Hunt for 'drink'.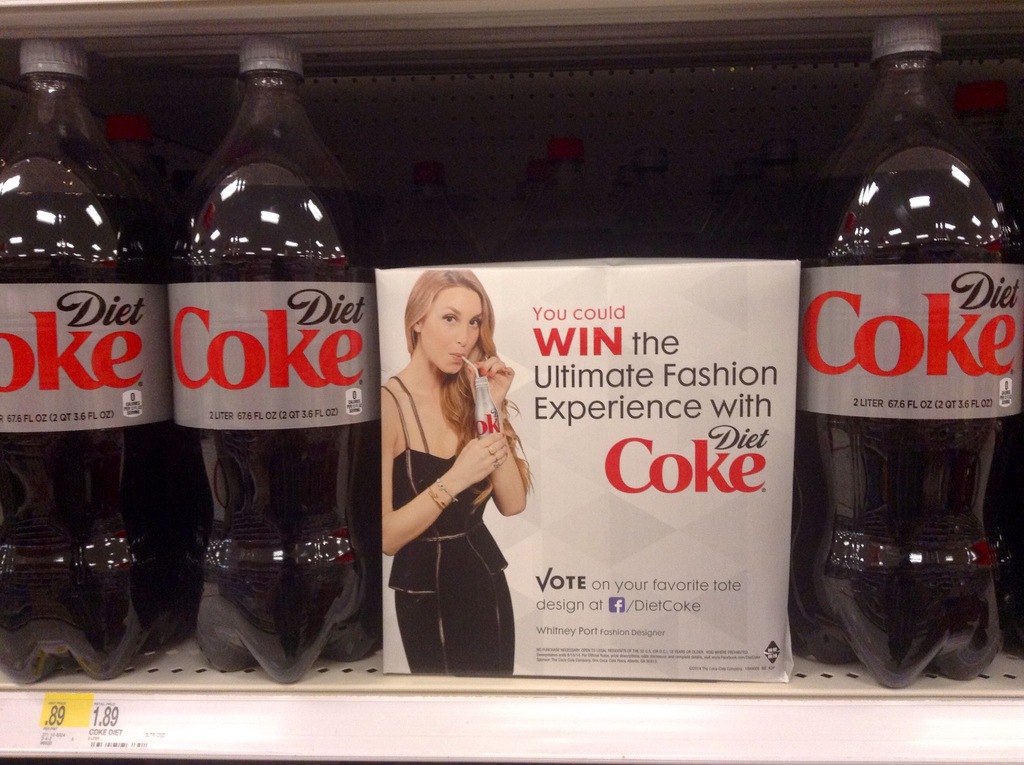
Hunted down at (164,67,374,678).
